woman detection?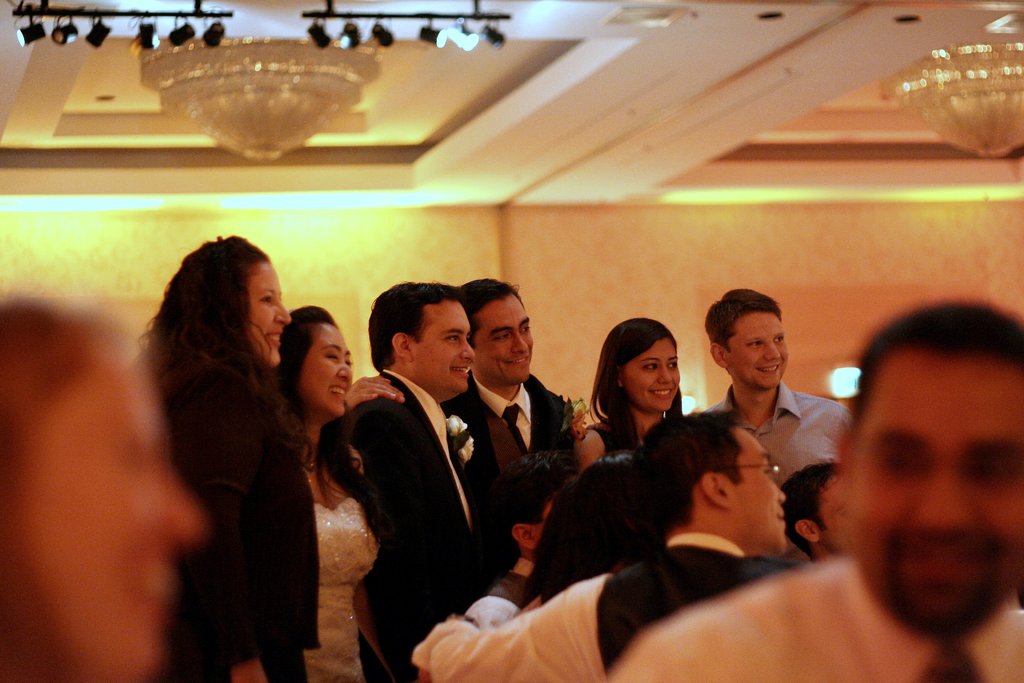
<box>274,303,376,680</box>
